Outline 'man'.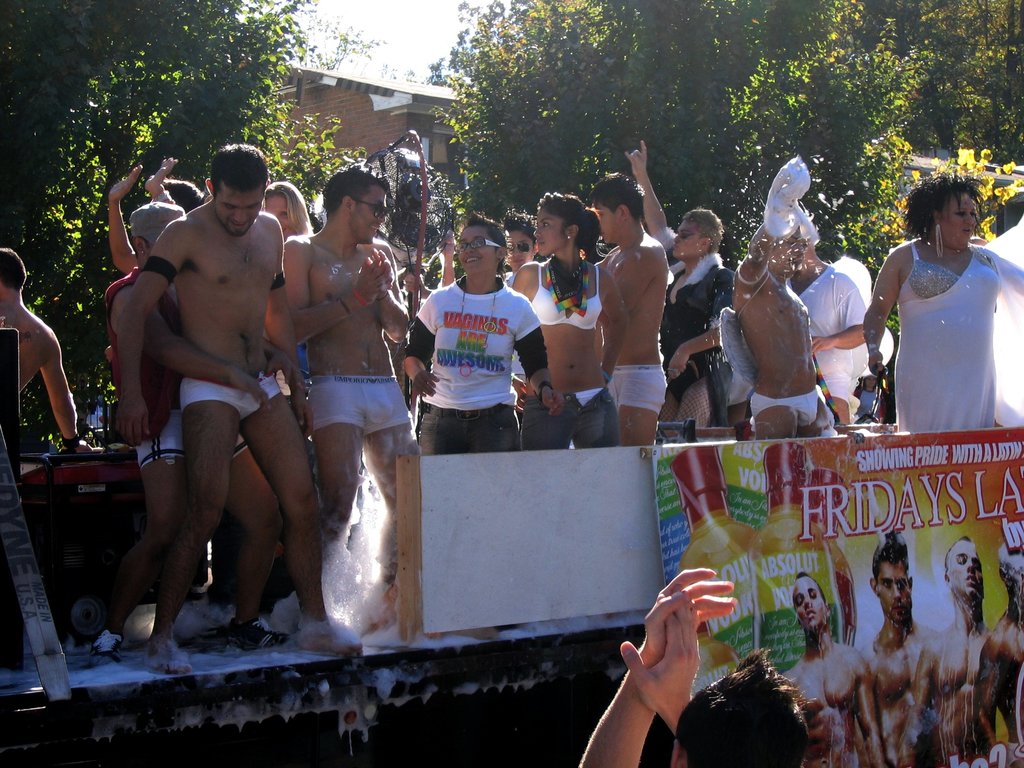
Outline: 782 212 872 425.
